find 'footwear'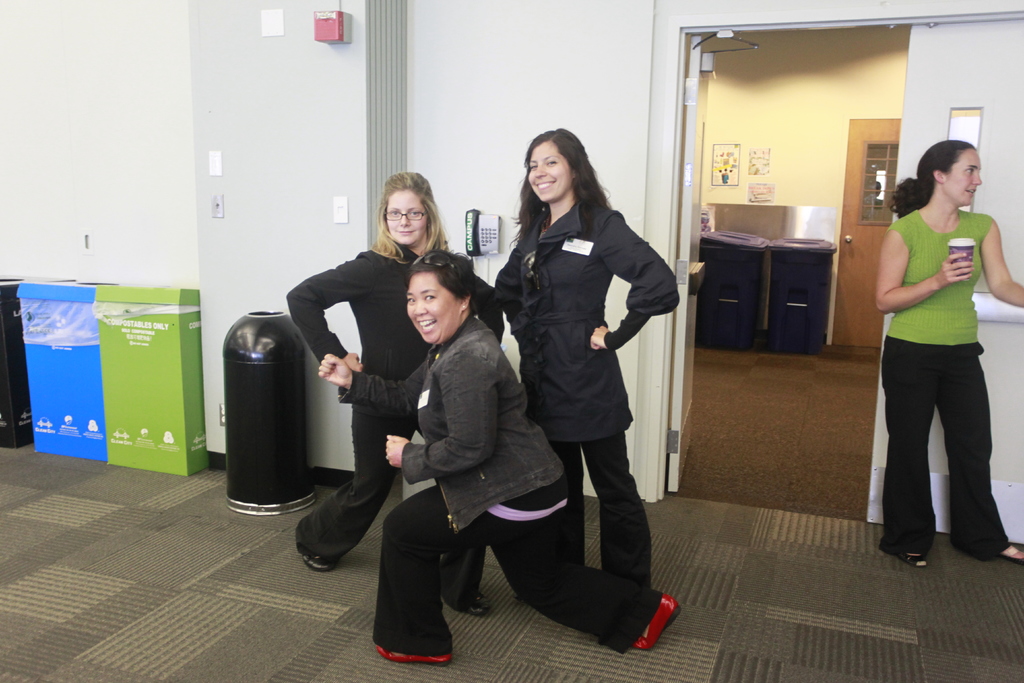
left=456, top=593, right=486, bottom=618
